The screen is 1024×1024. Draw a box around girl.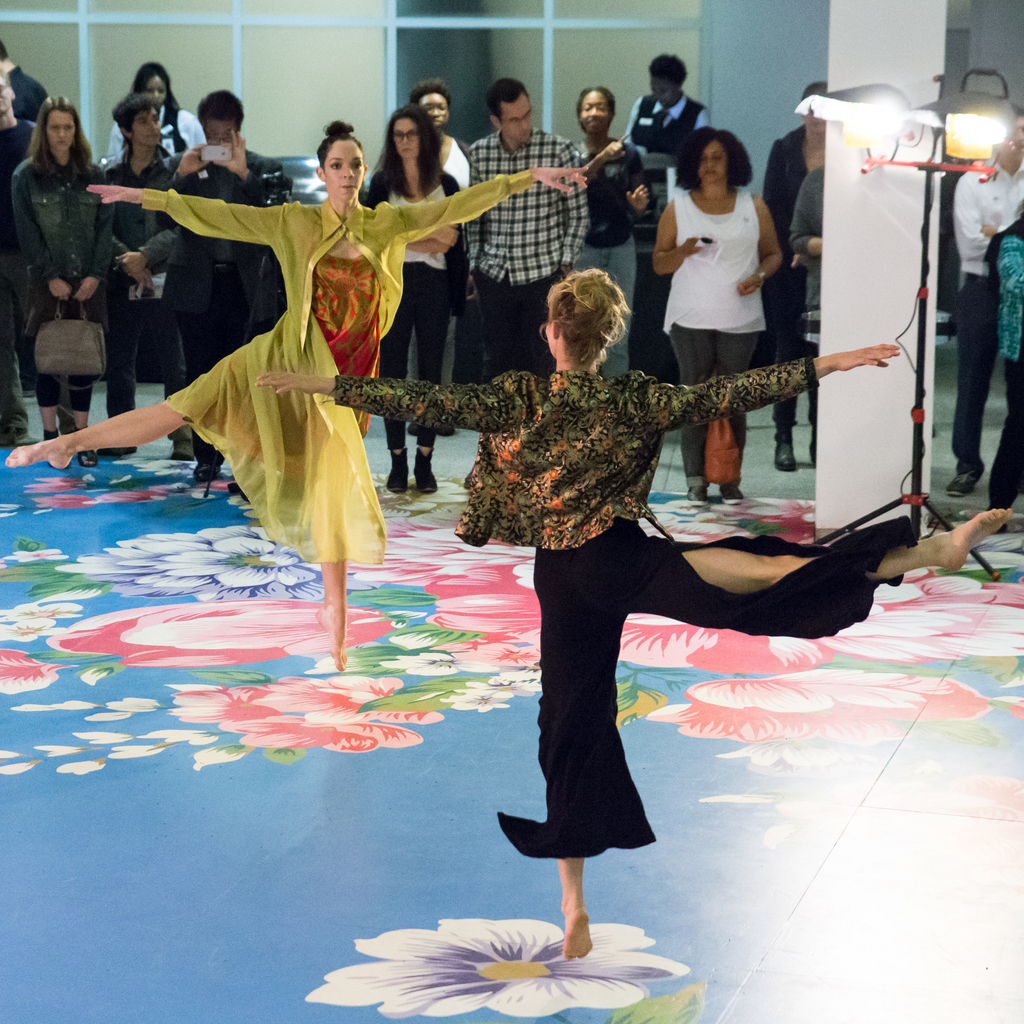
pyautogui.locateOnScreen(6, 116, 589, 666).
